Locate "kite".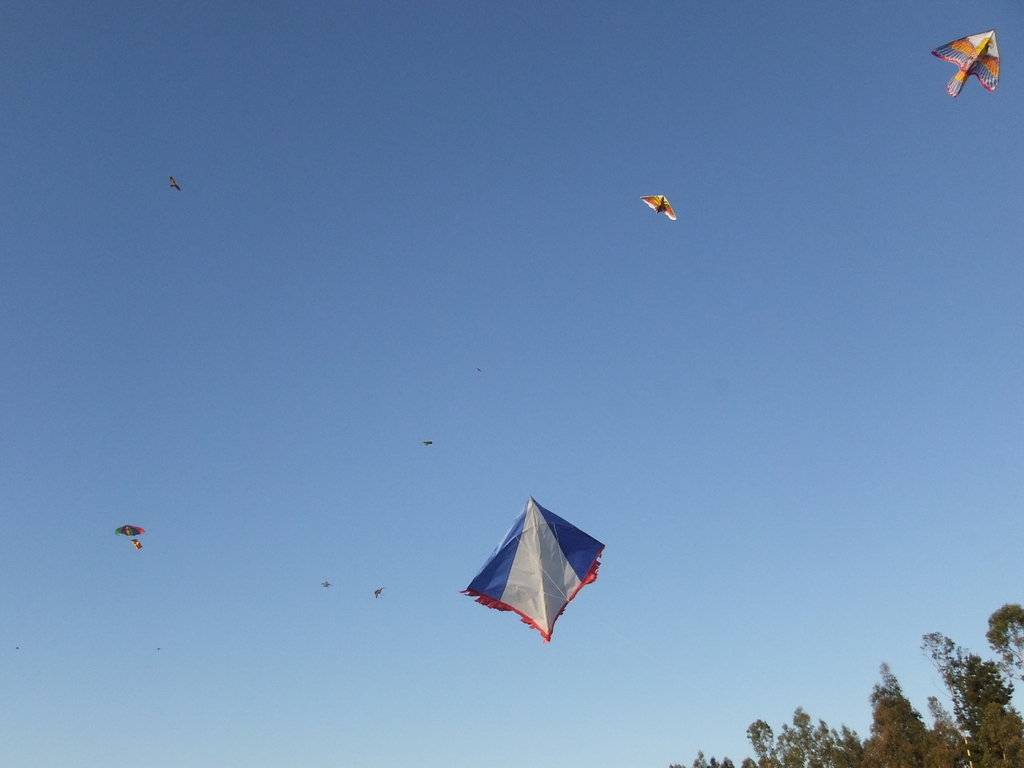
Bounding box: BBox(460, 492, 609, 645).
